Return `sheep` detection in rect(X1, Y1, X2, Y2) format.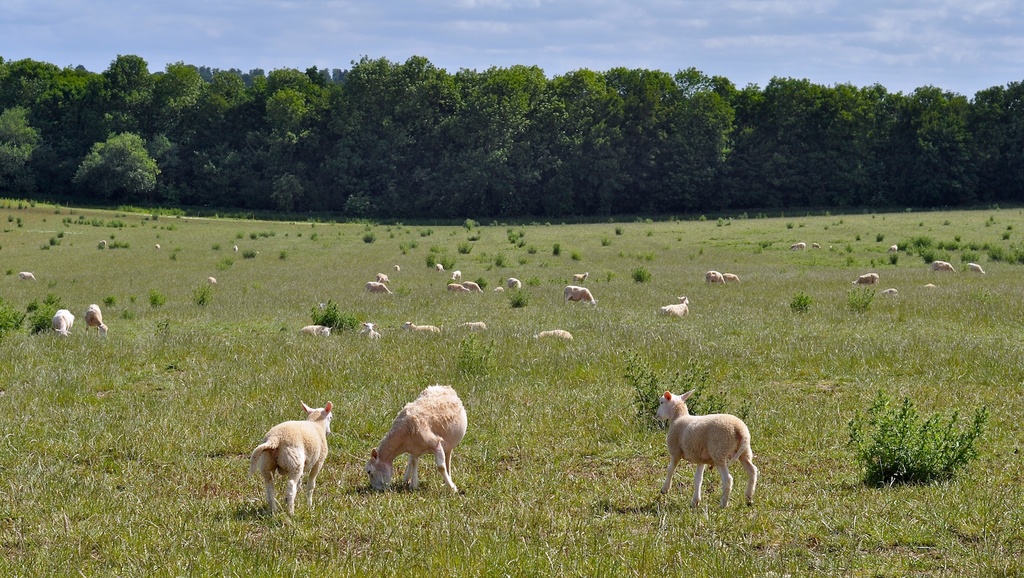
rect(709, 272, 727, 284).
